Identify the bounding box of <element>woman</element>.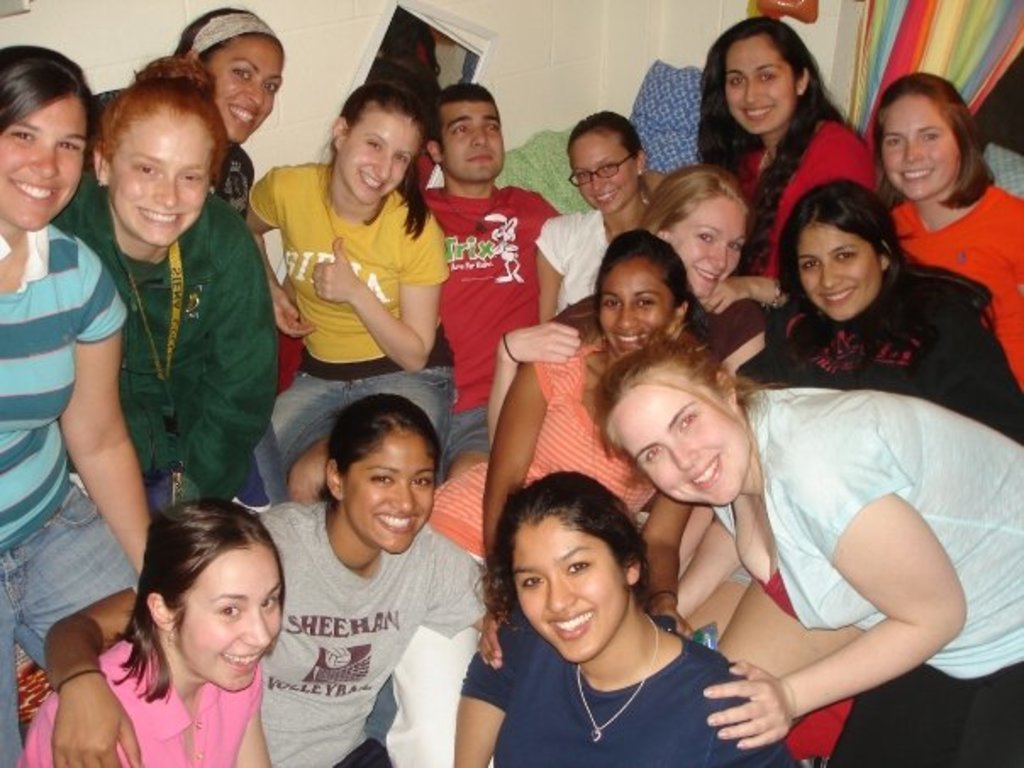
x1=41, y1=393, x2=488, y2=766.
